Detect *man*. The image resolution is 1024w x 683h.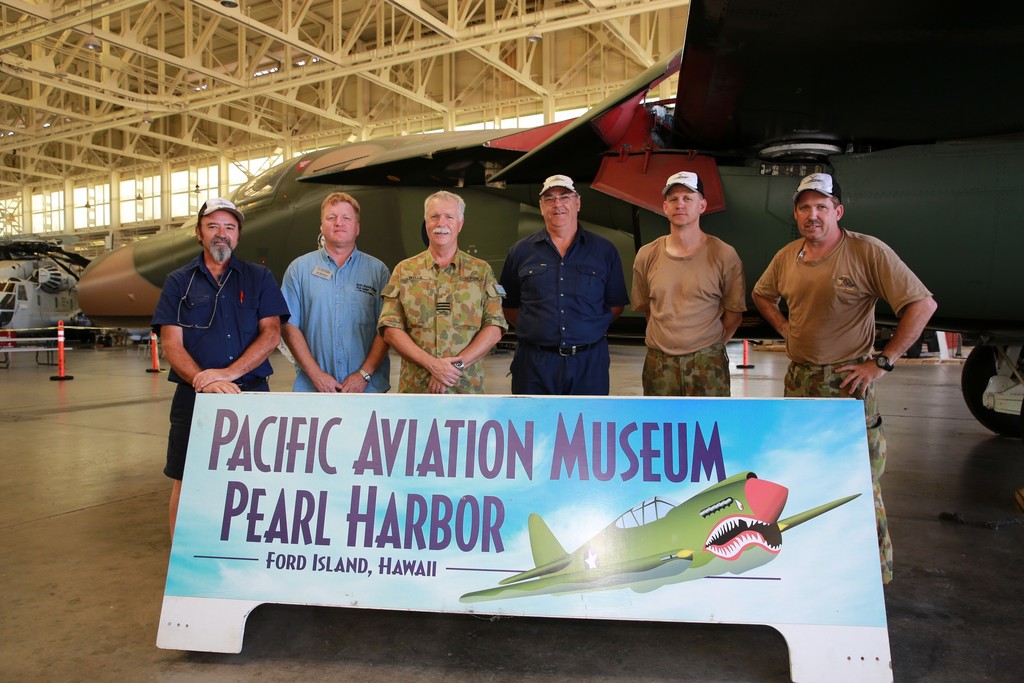
269 192 387 400.
